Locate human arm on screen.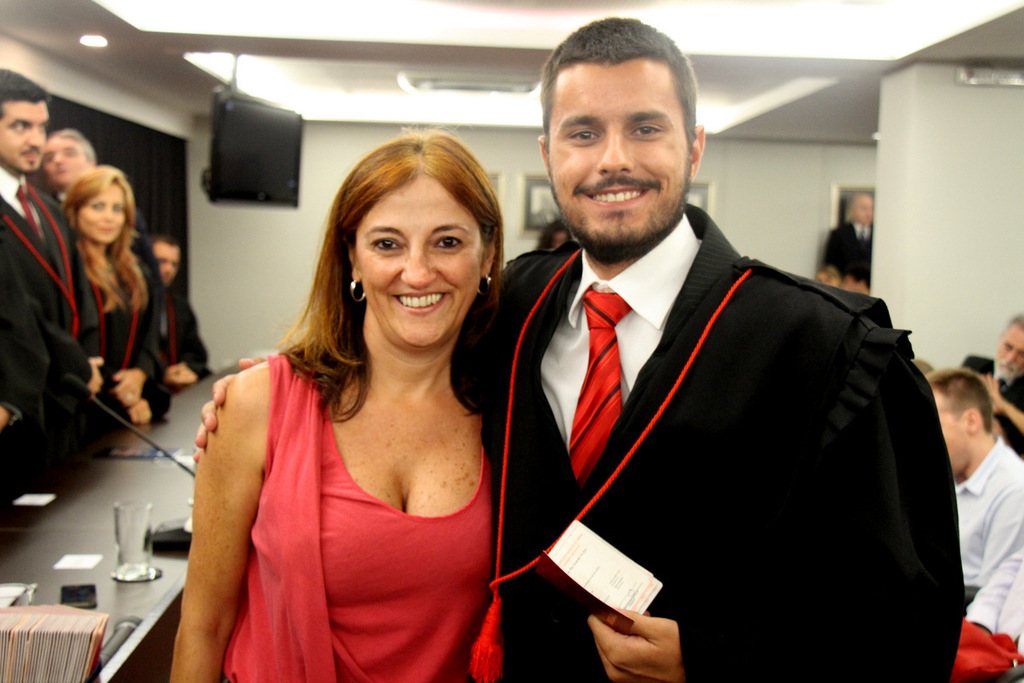
On screen at (975, 374, 1023, 441).
